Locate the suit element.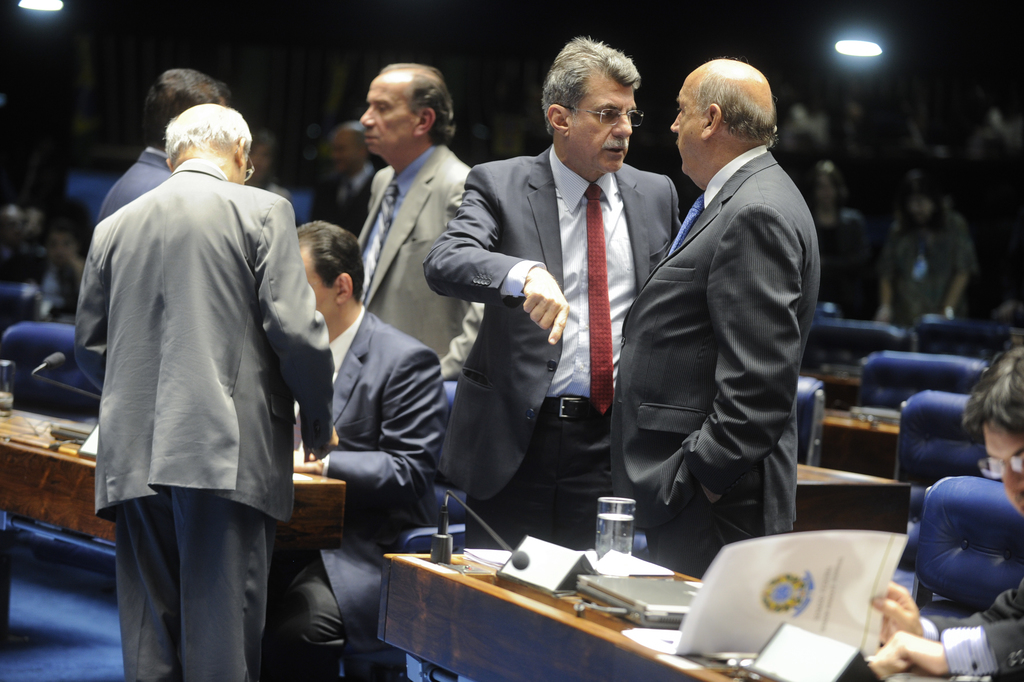
Element bbox: [x1=423, y1=146, x2=683, y2=550].
